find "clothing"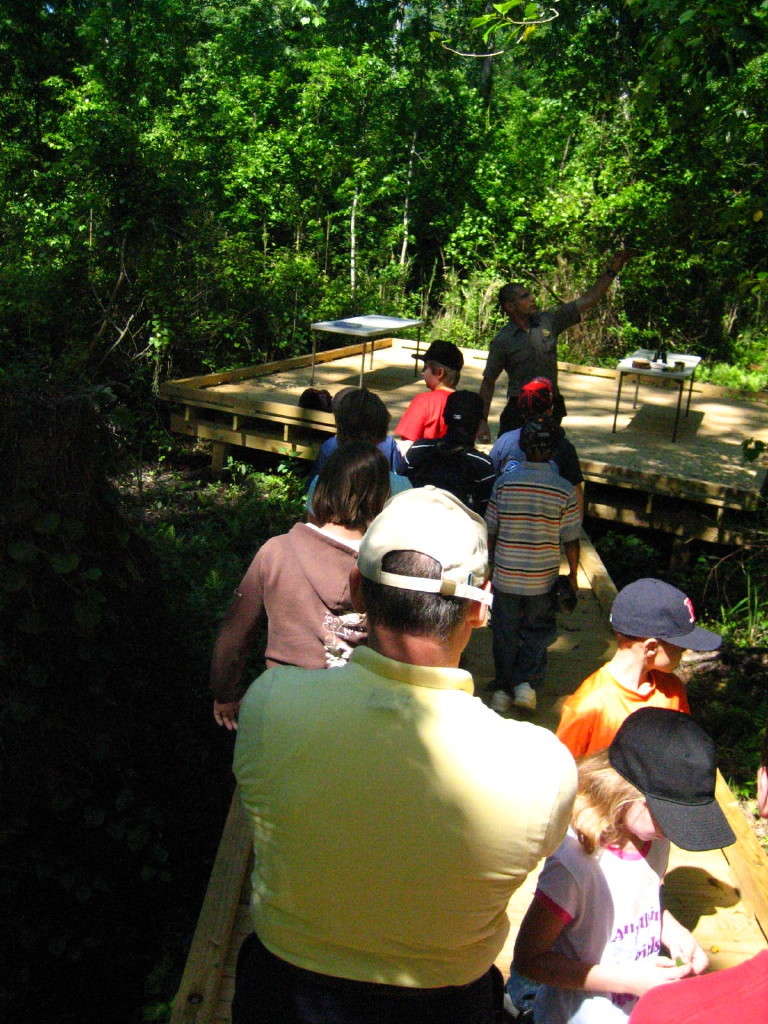
<box>486,457,587,686</box>
